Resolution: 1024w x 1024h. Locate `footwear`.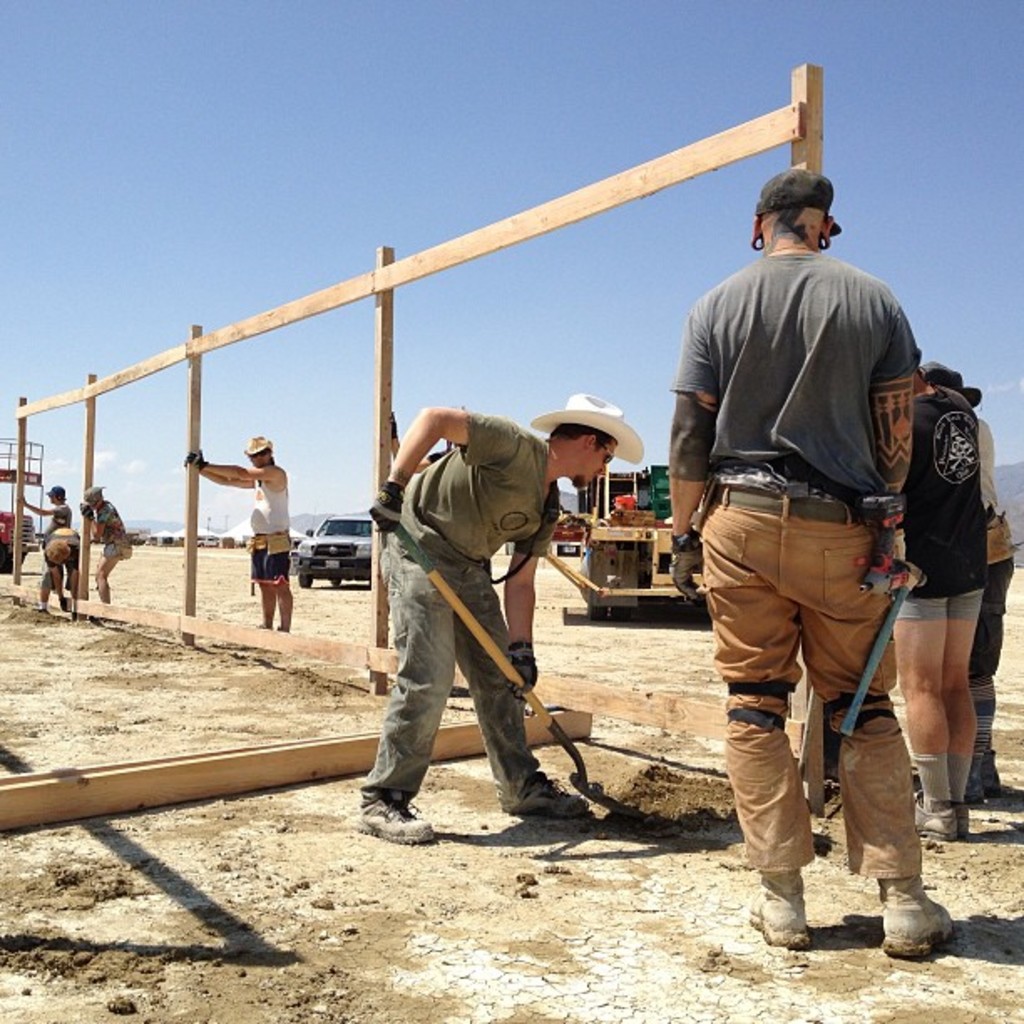
x1=873, y1=872, x2=959, y2=955.
